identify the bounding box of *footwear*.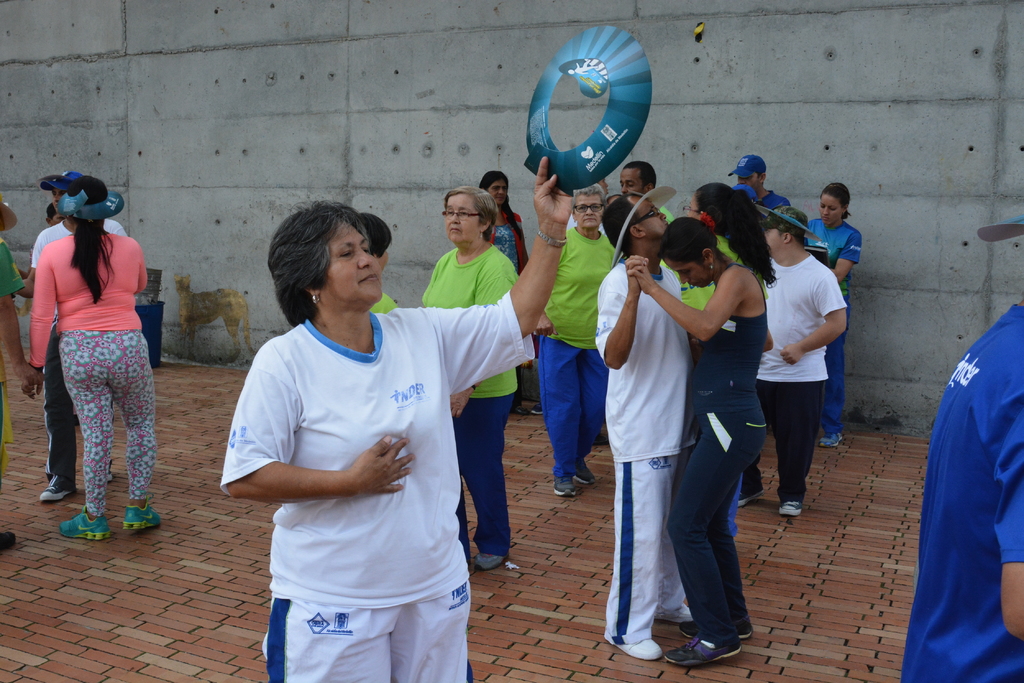
531:403:542:415.
